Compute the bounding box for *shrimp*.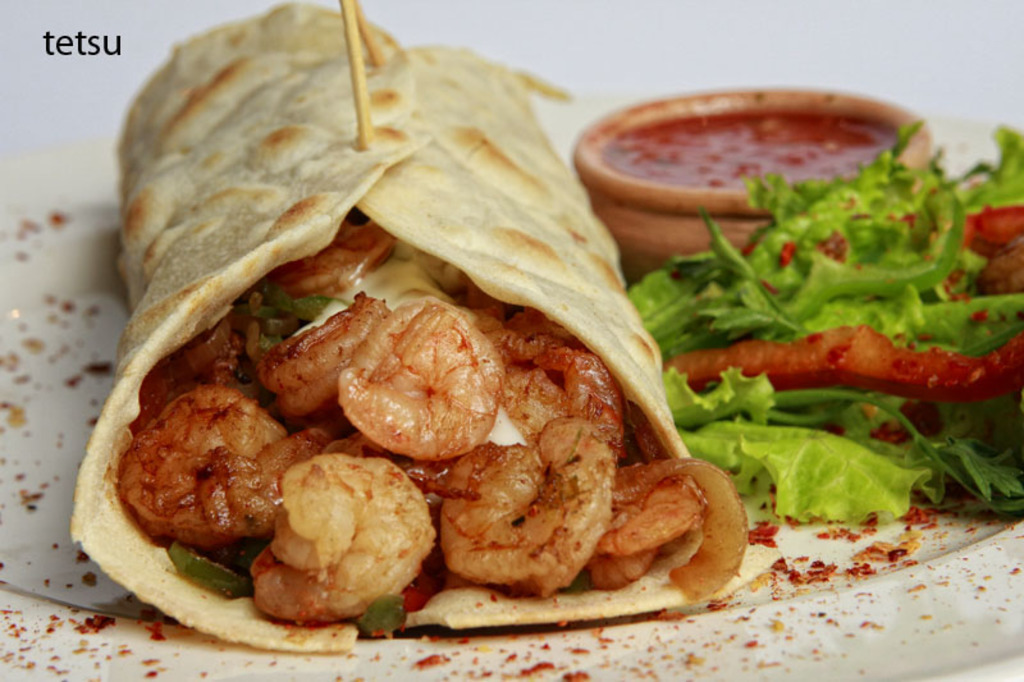
<bbox>251, 288, 390, 421</bbox>.
